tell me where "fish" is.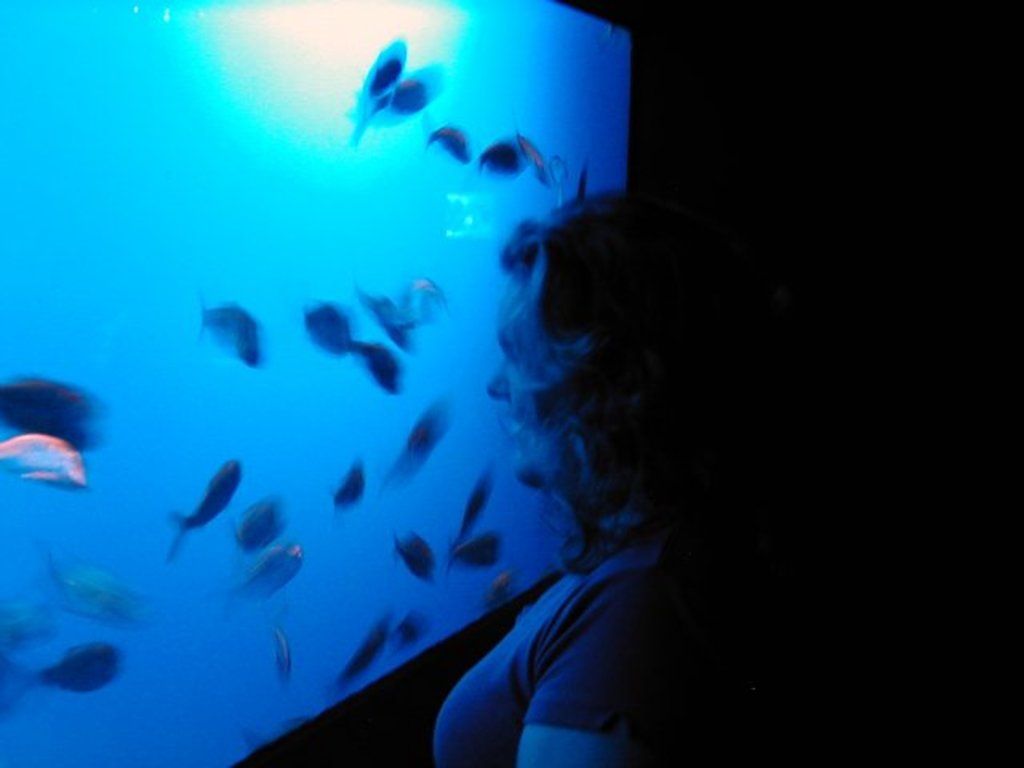
"fish" is at region(394, 610, 430, 645).
